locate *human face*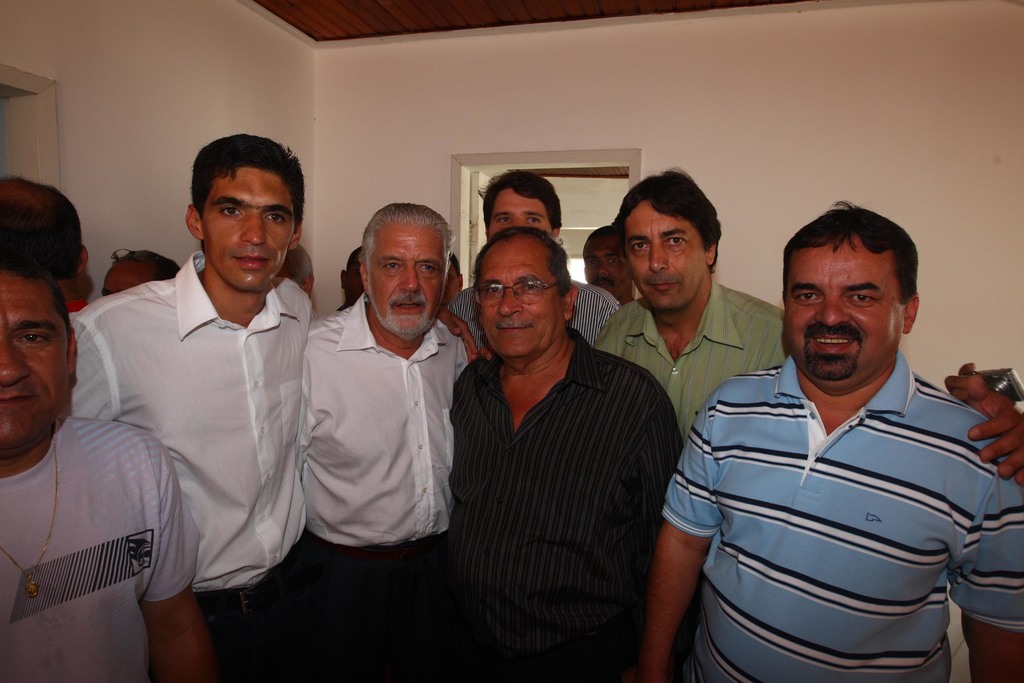
box(626, 200, 706, 306)
